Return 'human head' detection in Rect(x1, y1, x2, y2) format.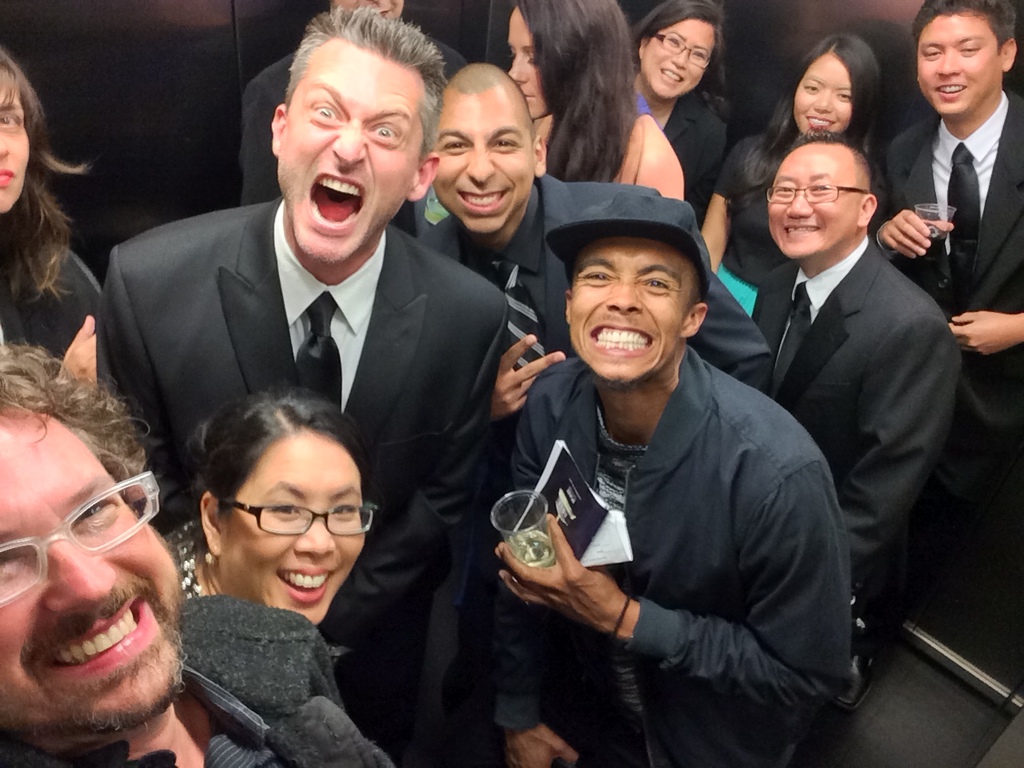
Rect(500, 0, 560, 115).
